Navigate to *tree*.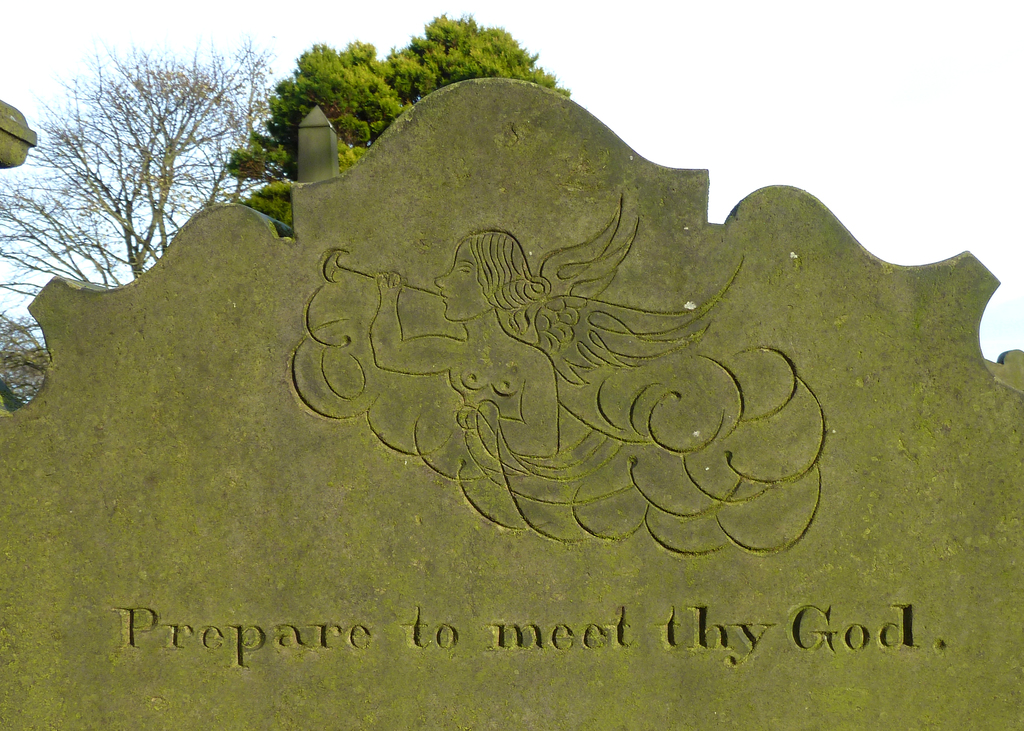
Navigation target: 225:12:581:231.
